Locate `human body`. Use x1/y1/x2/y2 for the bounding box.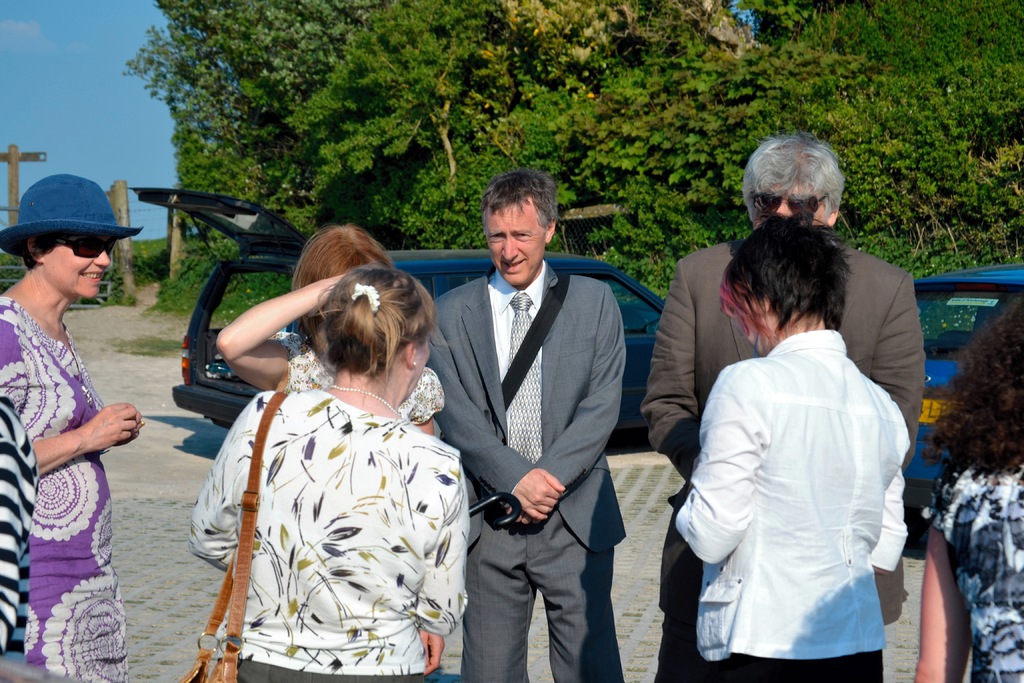
421/167/631/682.
